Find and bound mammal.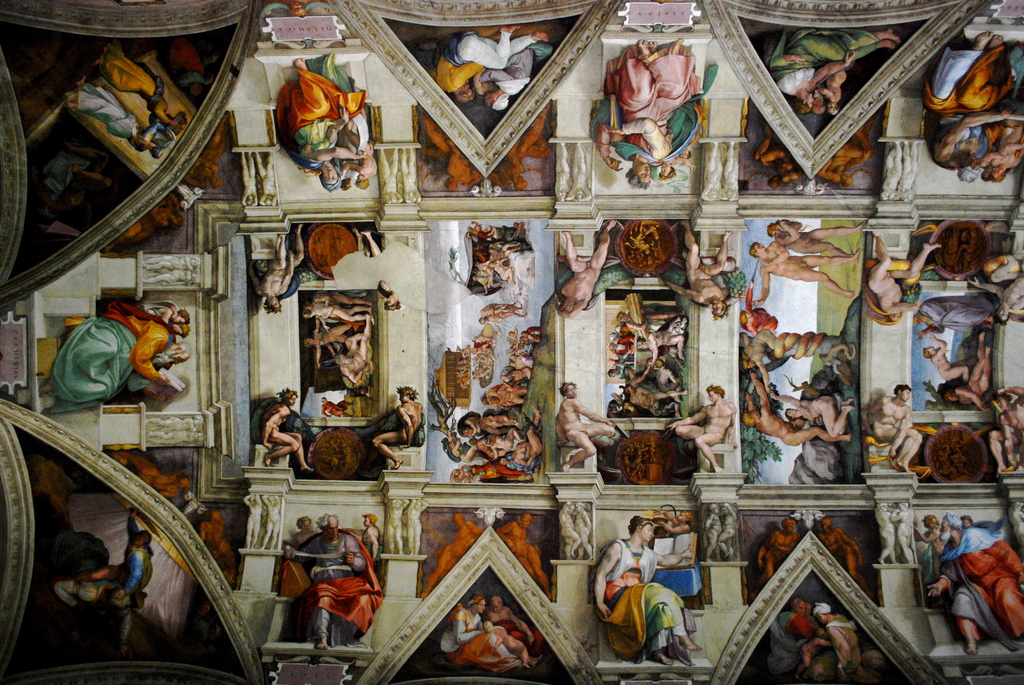
Bound: x1=877, y1=508, x2=903, y2=564.
